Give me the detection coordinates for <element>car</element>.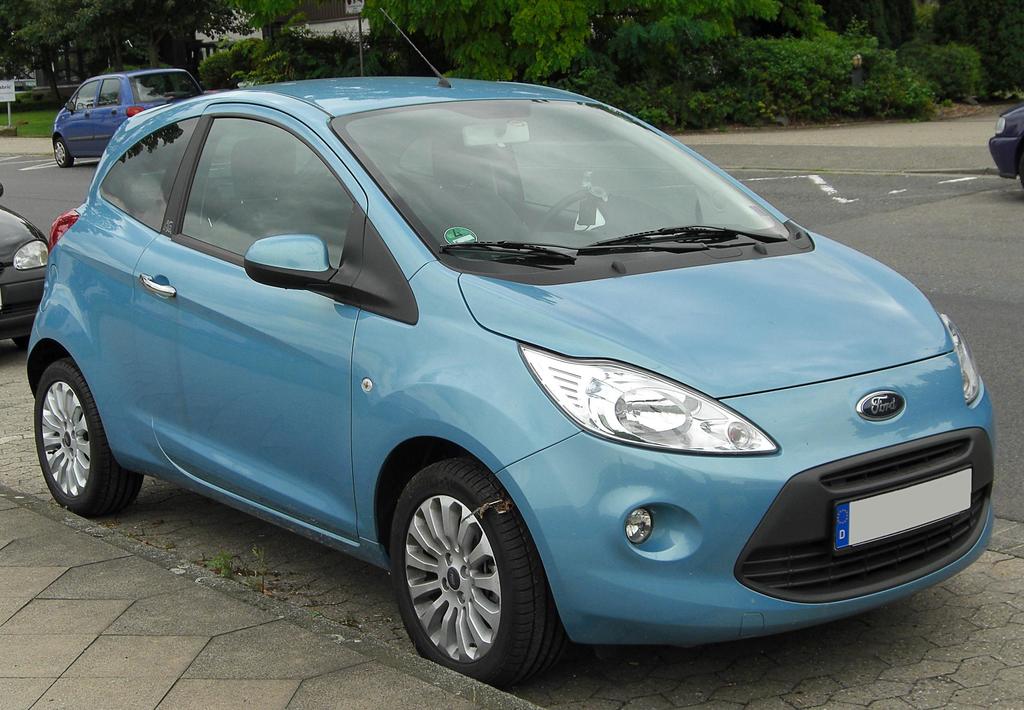
51 69 206 167.
